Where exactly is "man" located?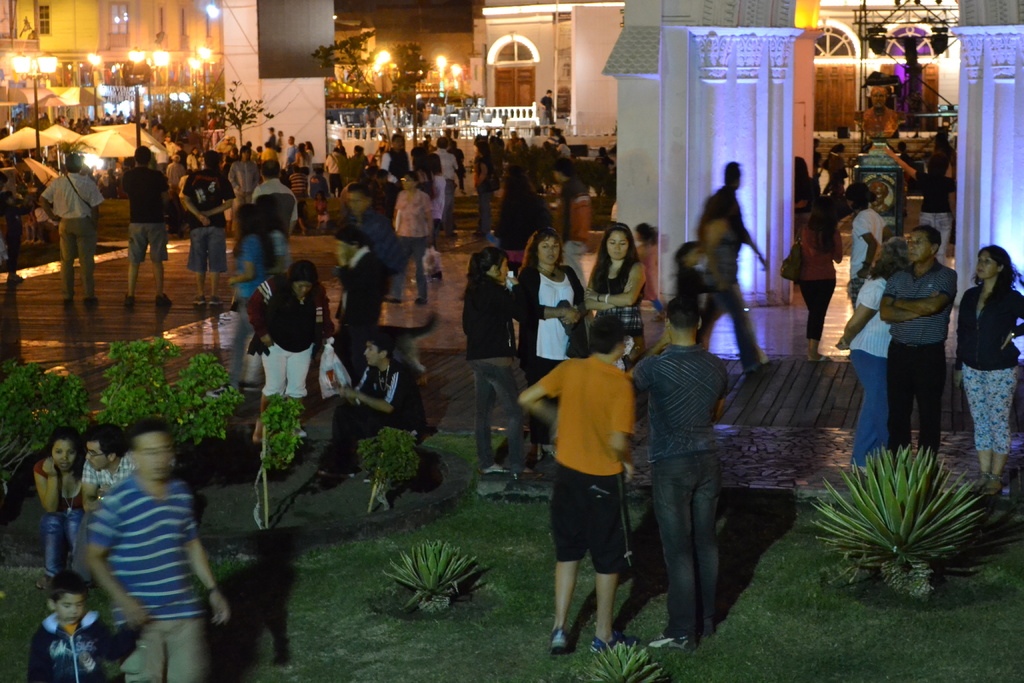
Its bounding box is [left=327, top=151, right=335, bottom=181].
